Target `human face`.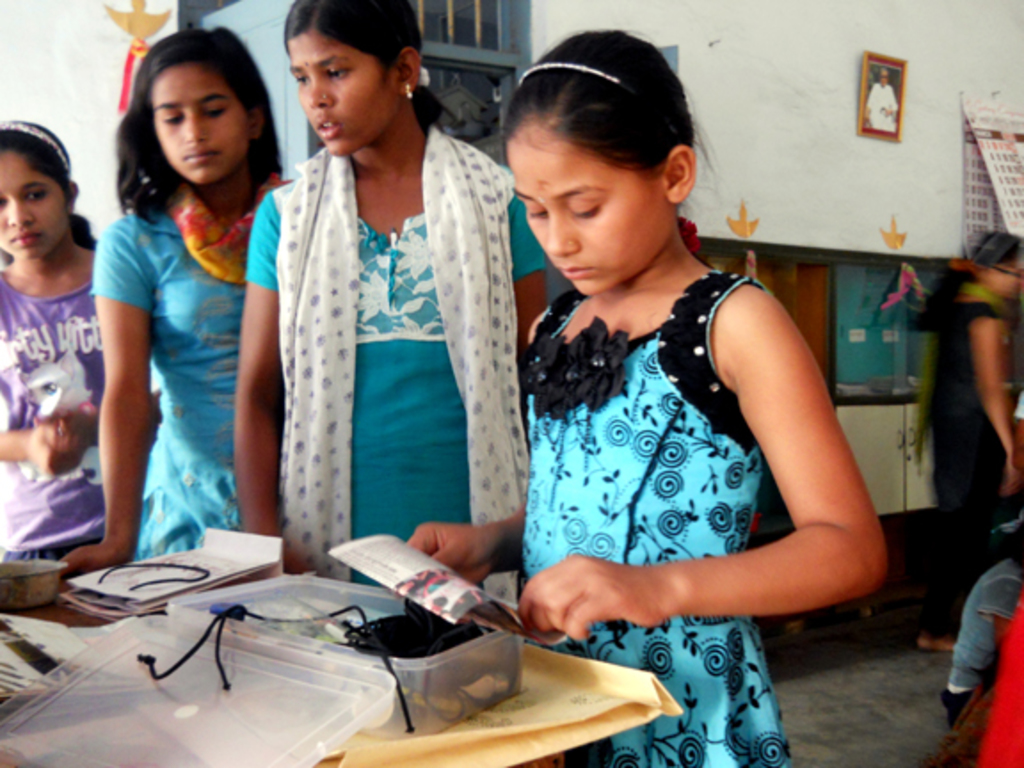
Target region: locate(148, 59, 244, 181).
